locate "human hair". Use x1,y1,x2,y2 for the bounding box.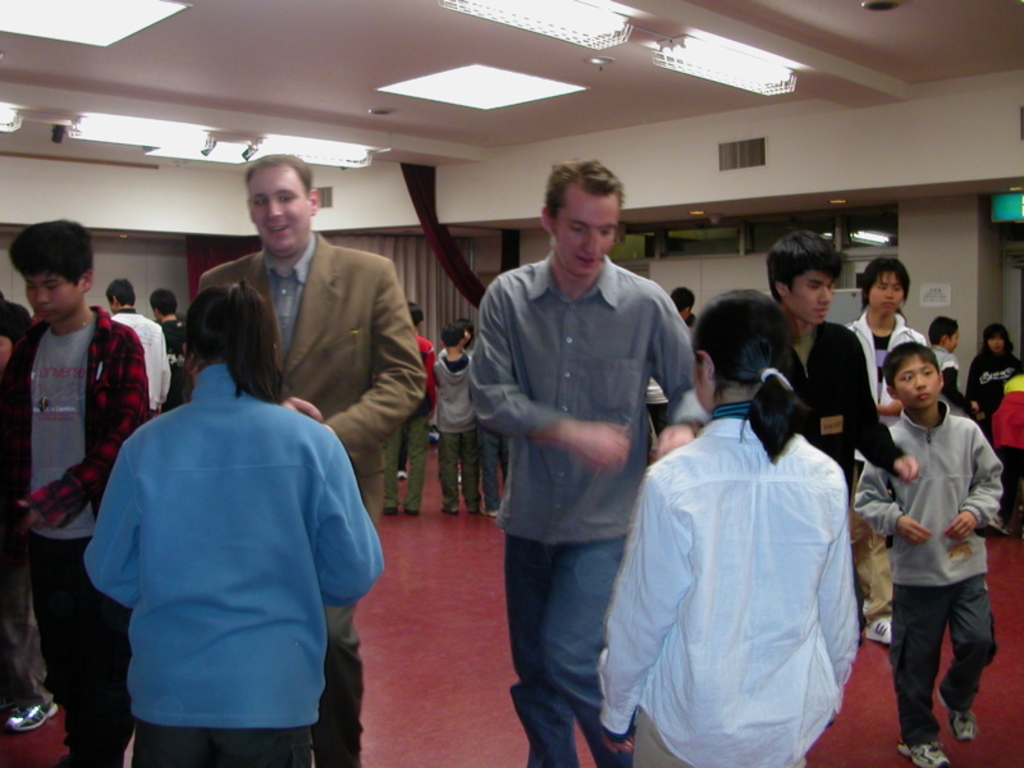
687,284,809,466.
